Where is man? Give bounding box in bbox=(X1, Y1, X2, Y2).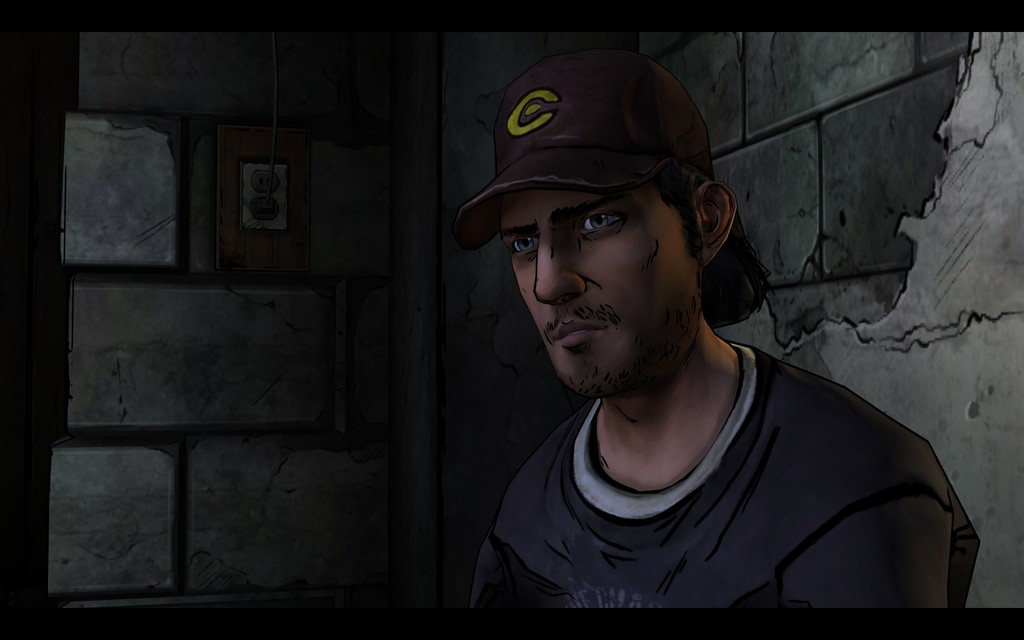
bbox=(420, 79, 981, 636).
